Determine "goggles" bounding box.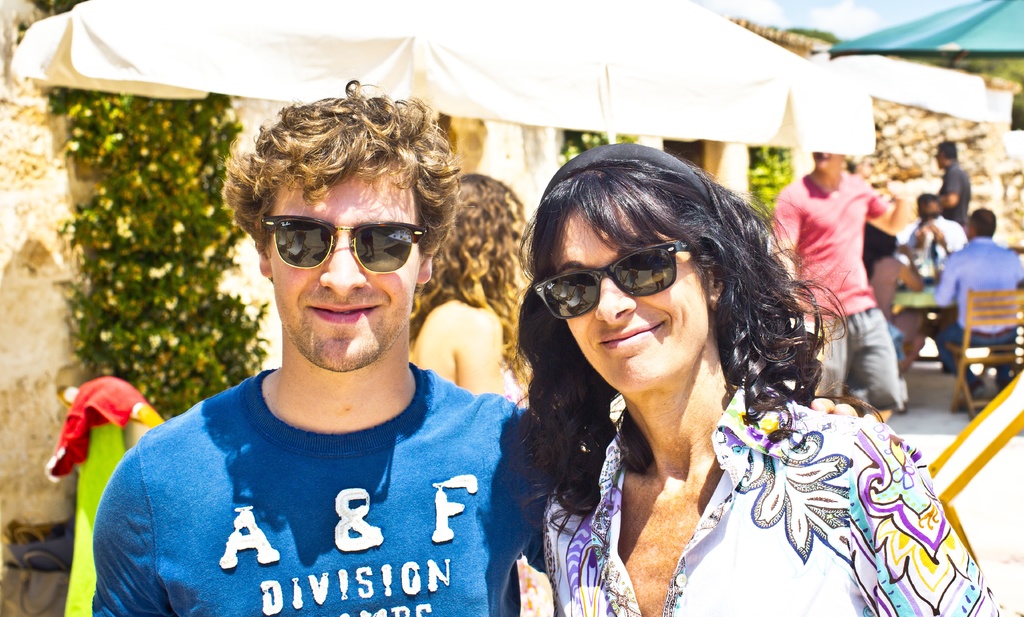
Determined: [531,239,703,324].
